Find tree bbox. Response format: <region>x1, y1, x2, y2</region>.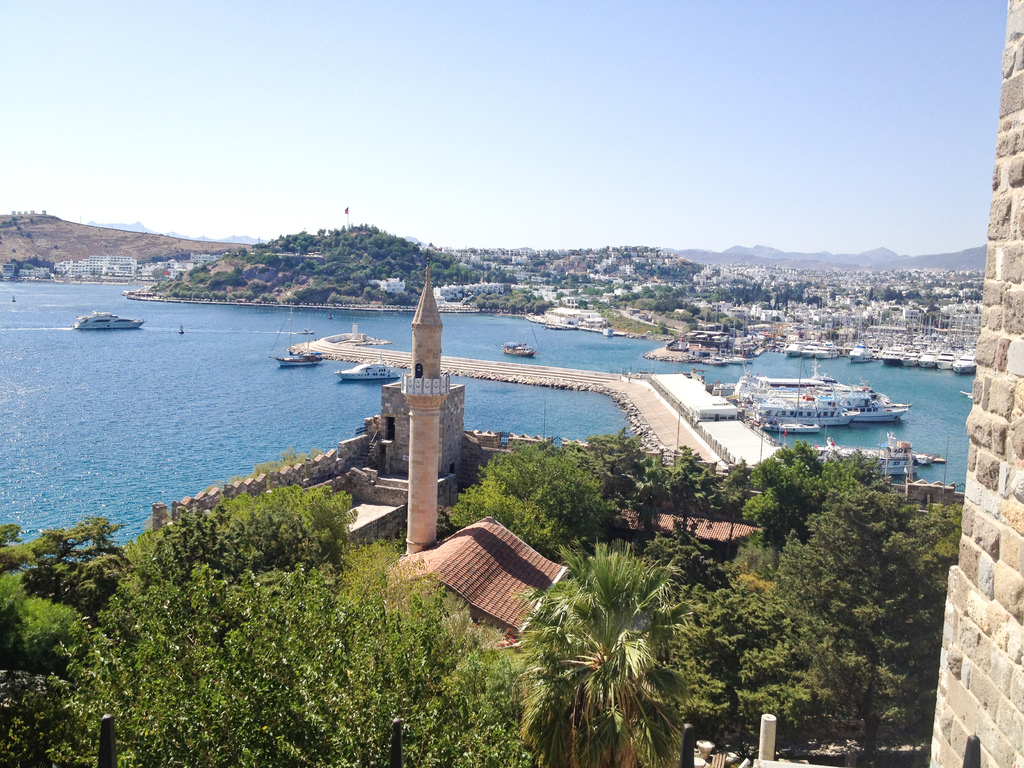
<region>744, 440, 852, 547</region>.
